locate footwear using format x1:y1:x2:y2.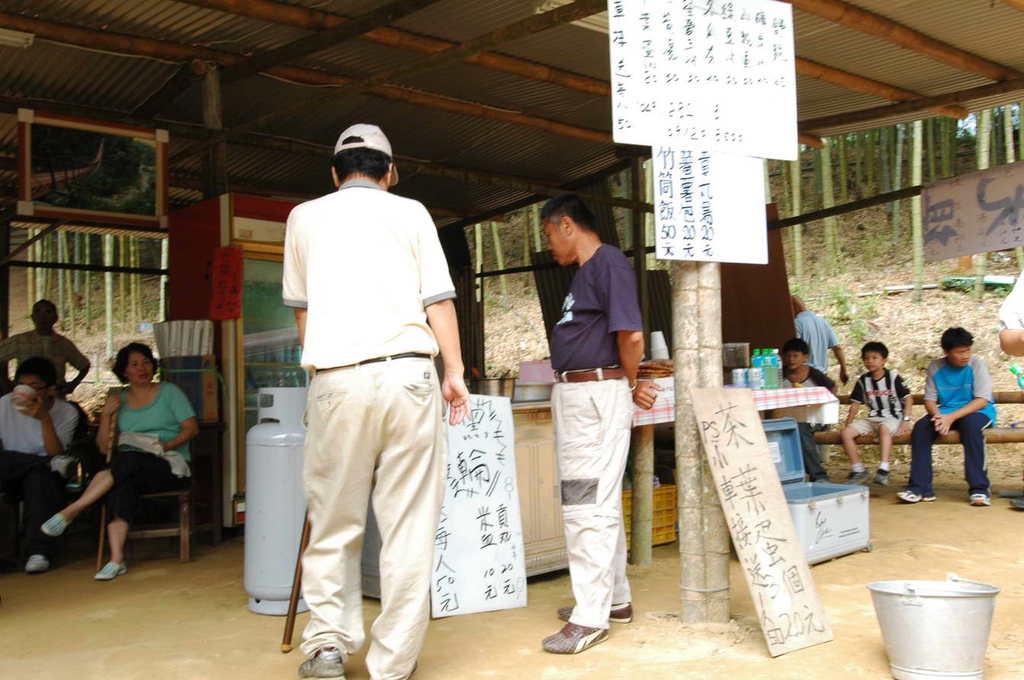
542:618:613:656.
